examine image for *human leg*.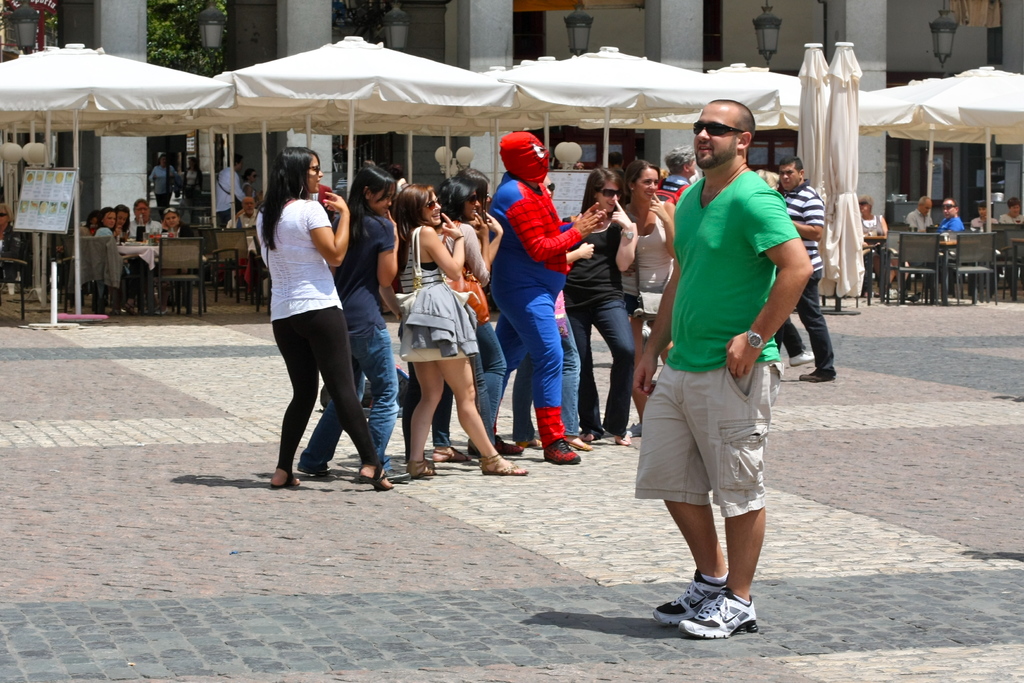
Examination result: x1=596, y1=297, x2=632, y2=449.
